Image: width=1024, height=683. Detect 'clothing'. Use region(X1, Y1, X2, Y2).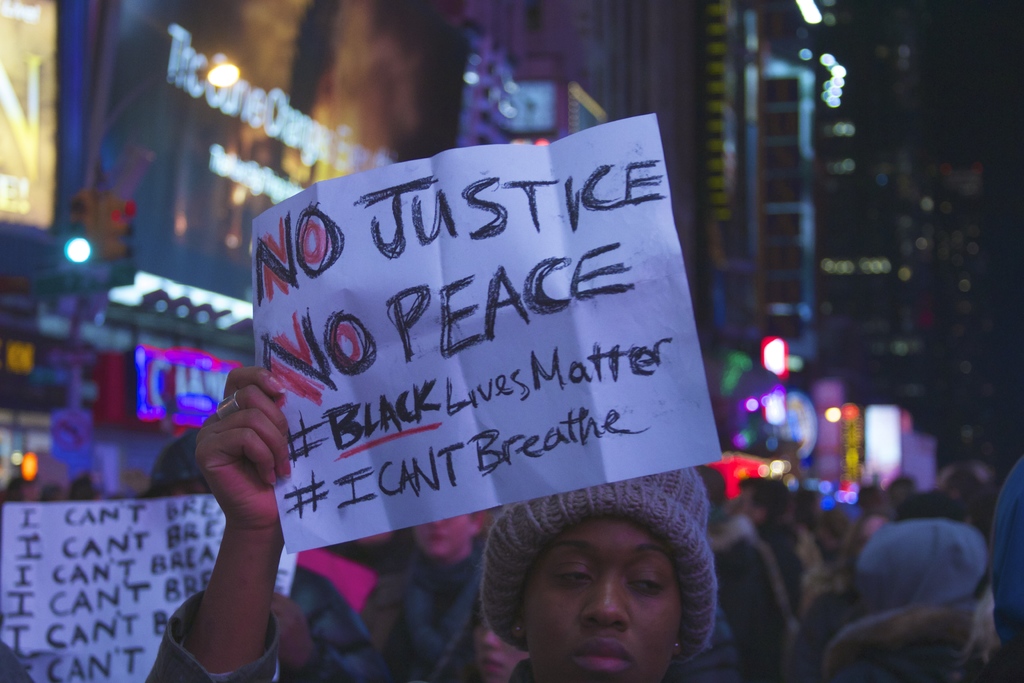
region(745, 519, 806, 604).
